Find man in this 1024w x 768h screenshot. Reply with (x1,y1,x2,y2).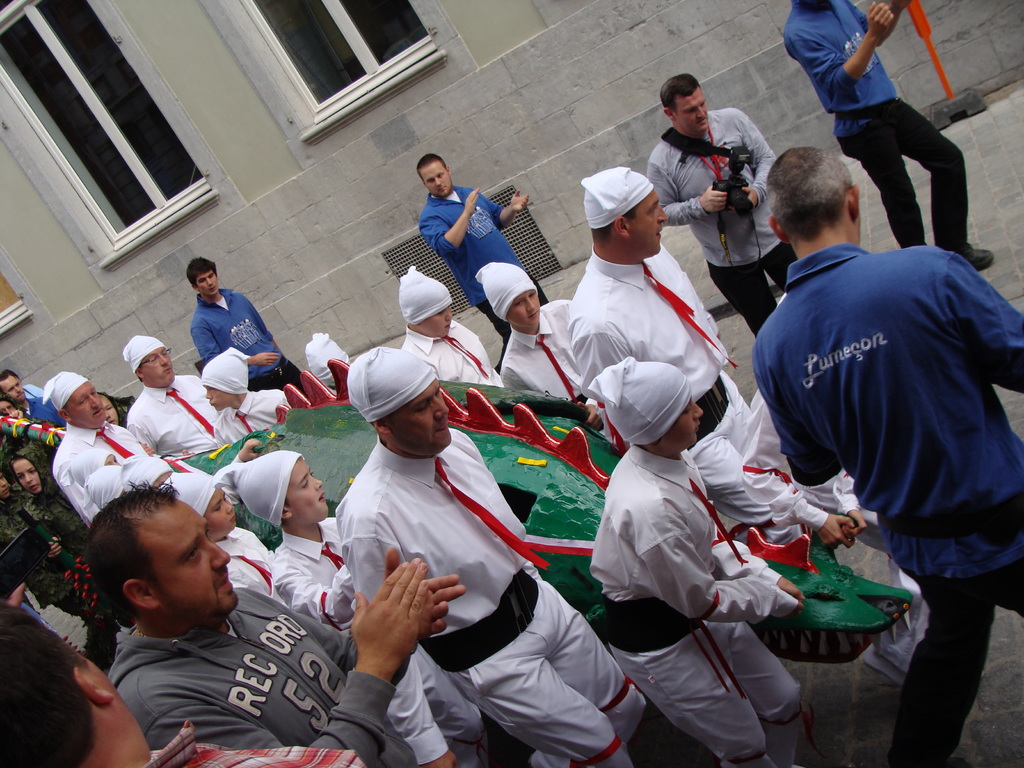
(0,599,364,767).
